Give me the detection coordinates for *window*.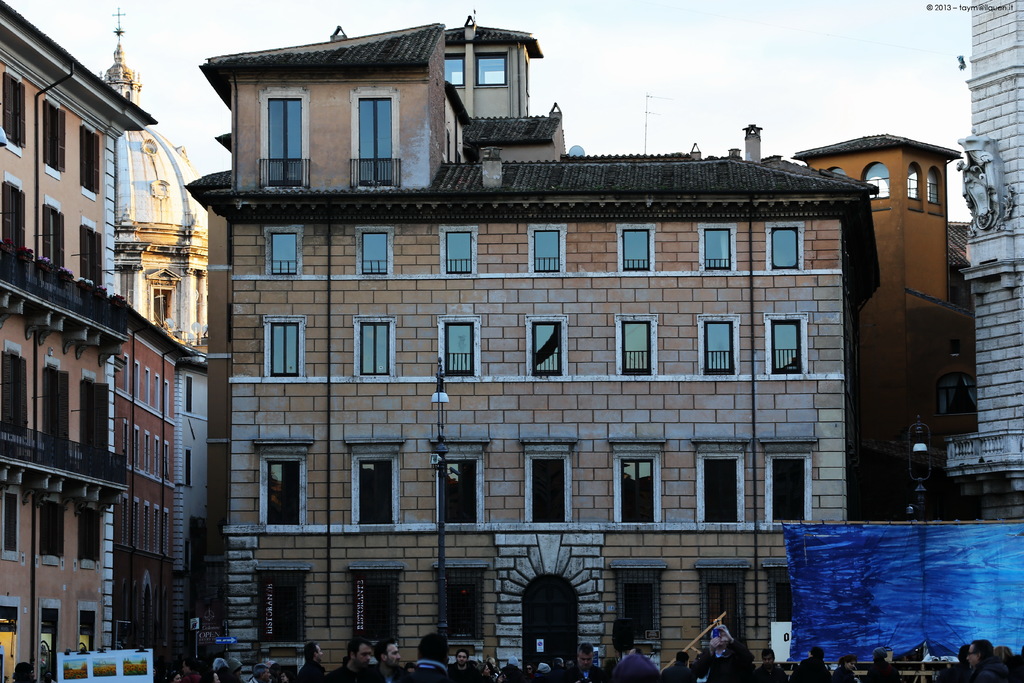
(left=444, top=450, right=479, bottom=528).
